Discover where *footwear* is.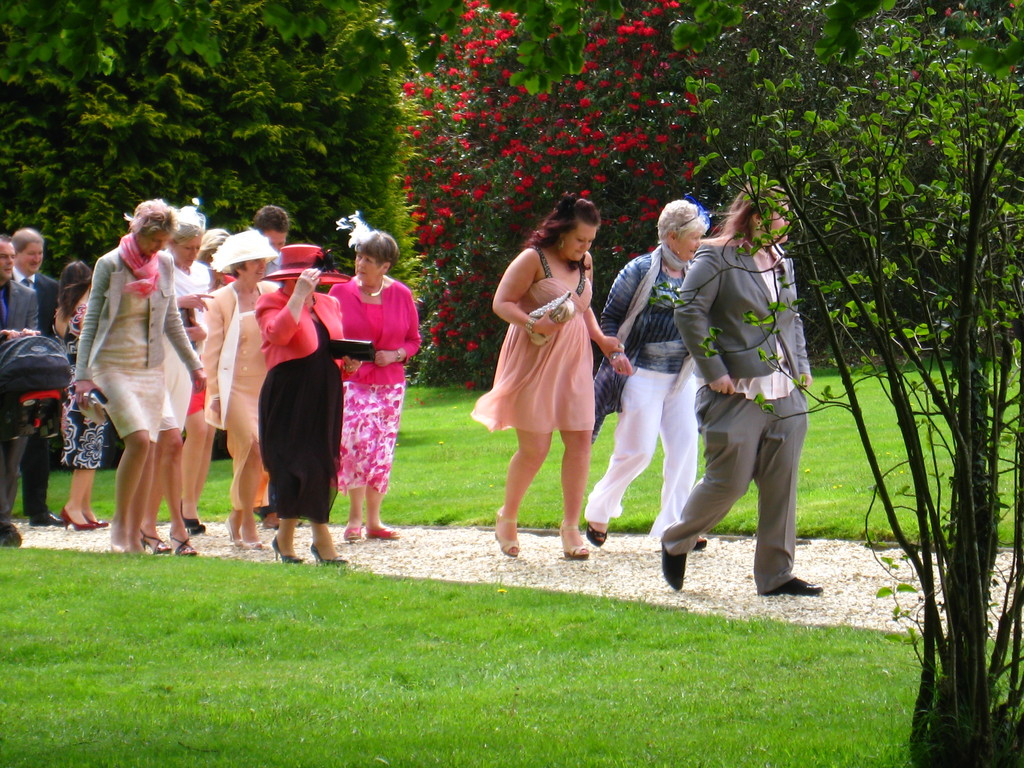
Discovered at {"x1": 113, "y1": 543, "x2": 133, "y2": 560}.
